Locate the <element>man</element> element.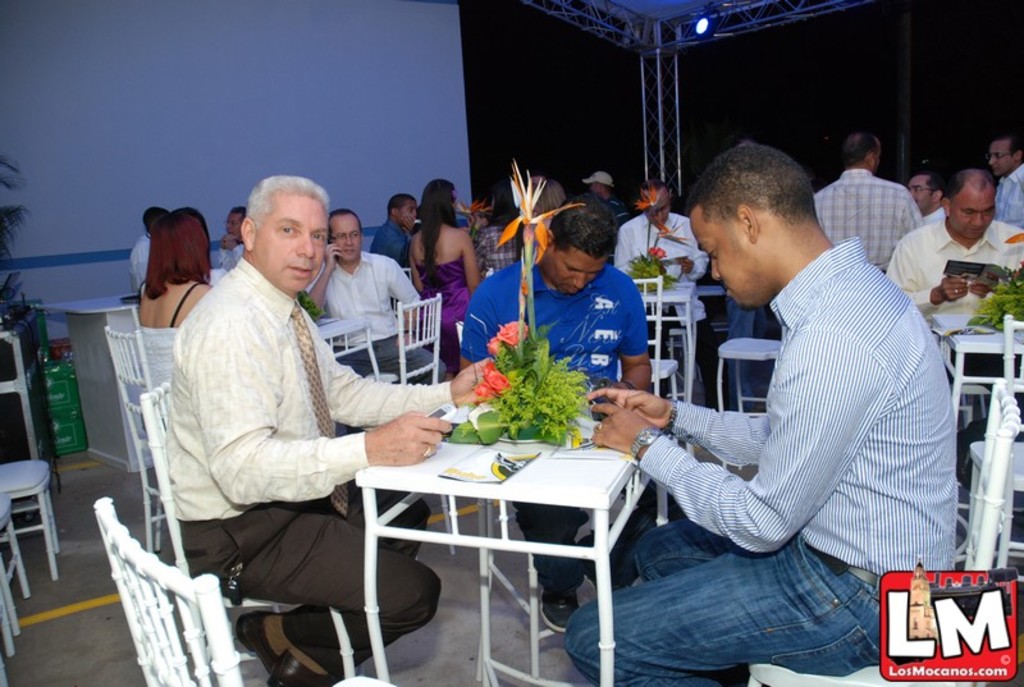
Element bbox: region(618, 177, 712, 292).
